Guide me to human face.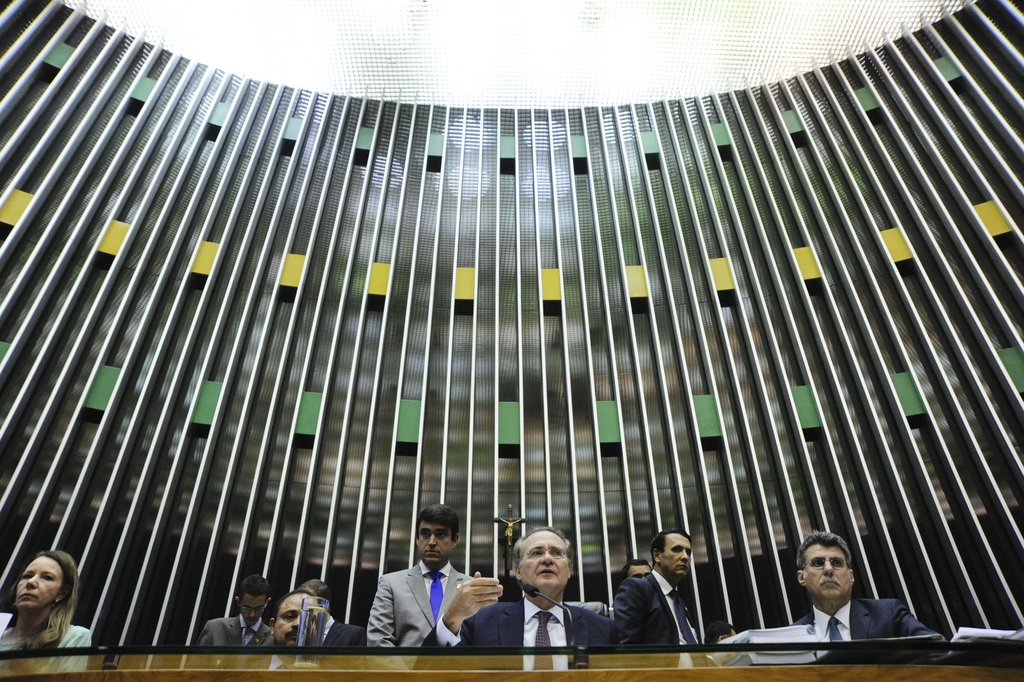
Guidance: region(239, 594, 266, 626).
